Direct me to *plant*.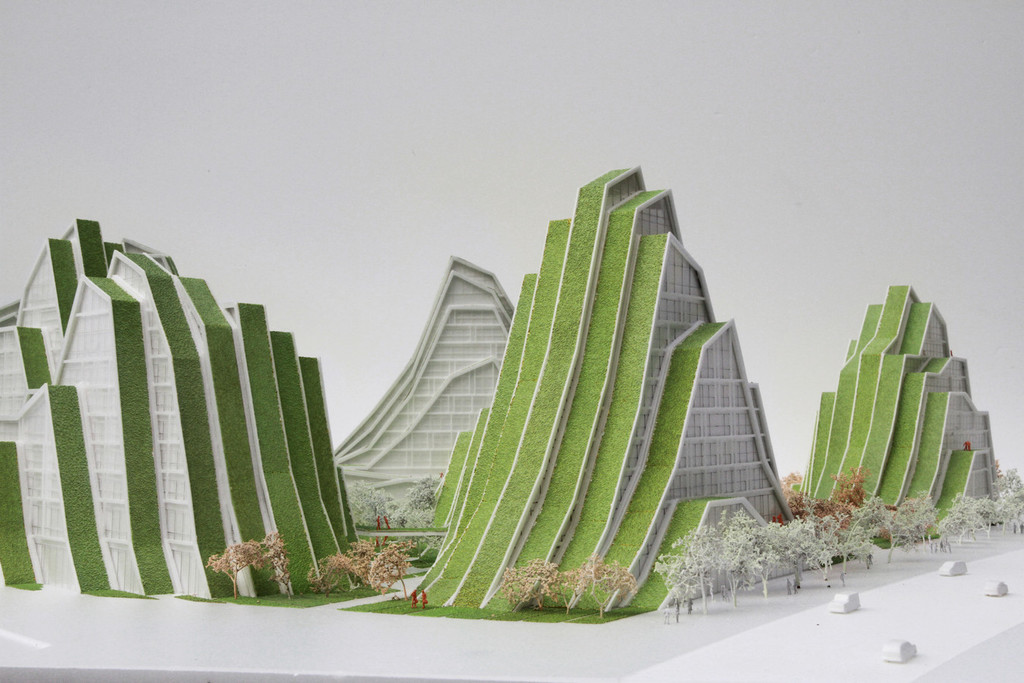
Direction: bbox=(307, 552, 344, 596).
